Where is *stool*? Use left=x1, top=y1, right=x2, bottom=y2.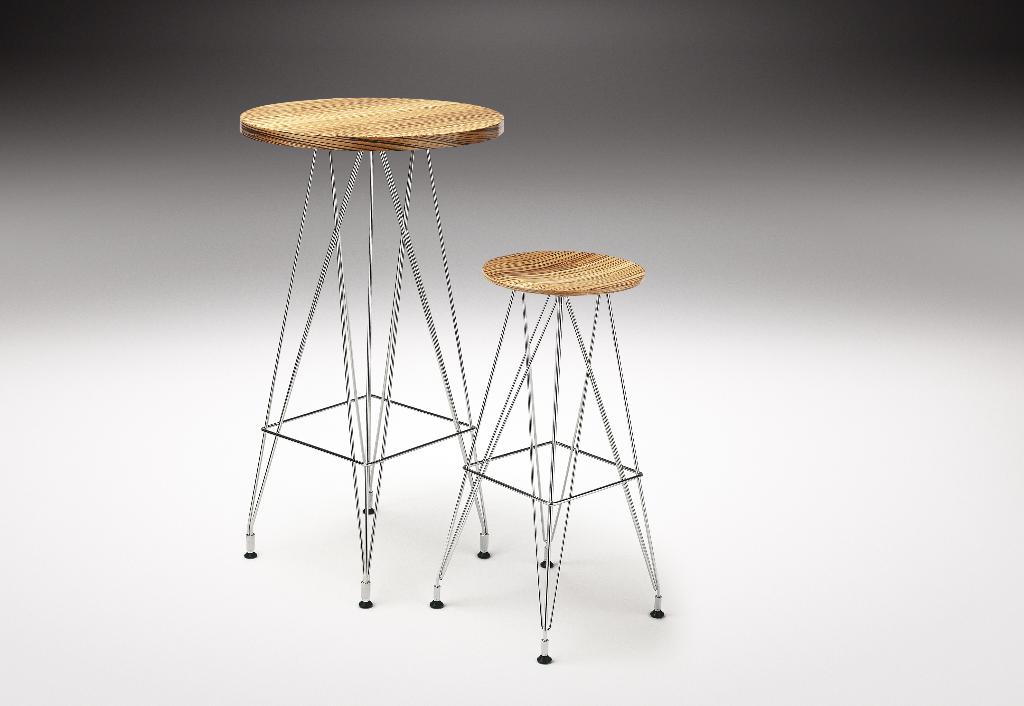
left=240, top=94, right=508, bottom=606.
